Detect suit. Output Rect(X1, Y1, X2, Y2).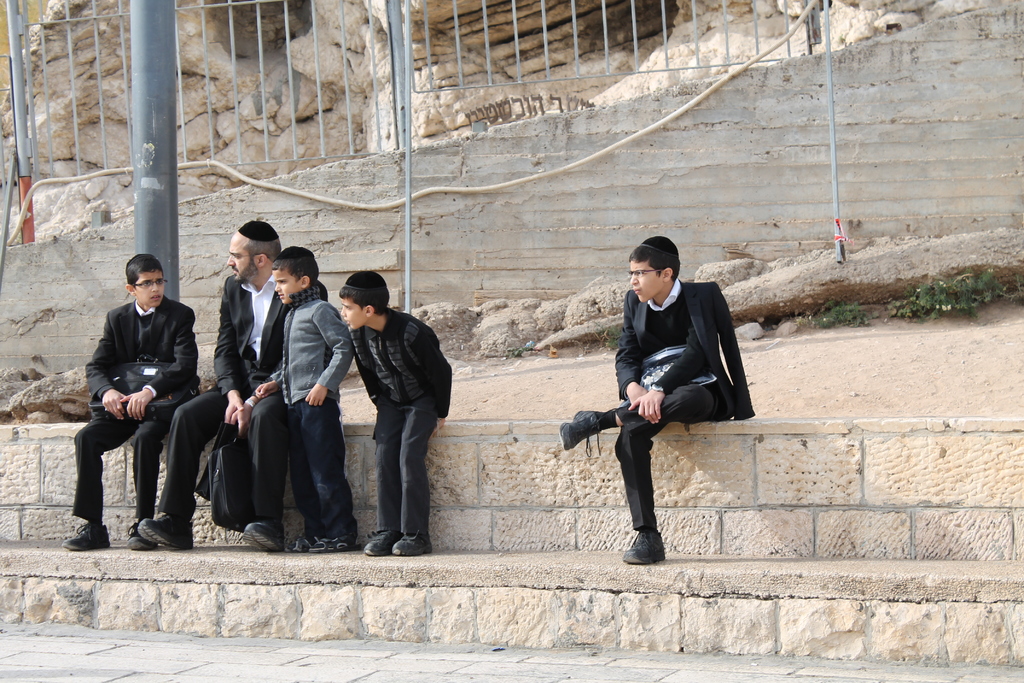
Rect(75, 259, 193, 529).
